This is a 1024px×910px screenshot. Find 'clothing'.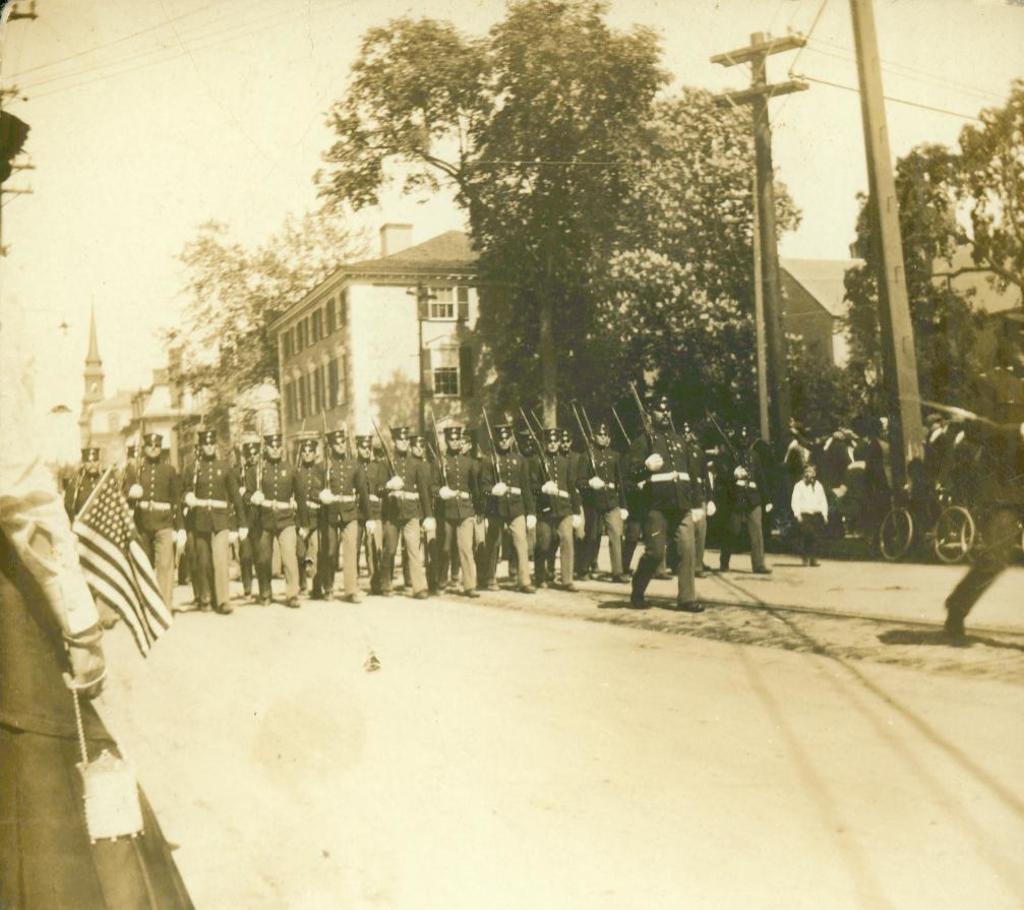
Bounding box: (532,446,579,589).
